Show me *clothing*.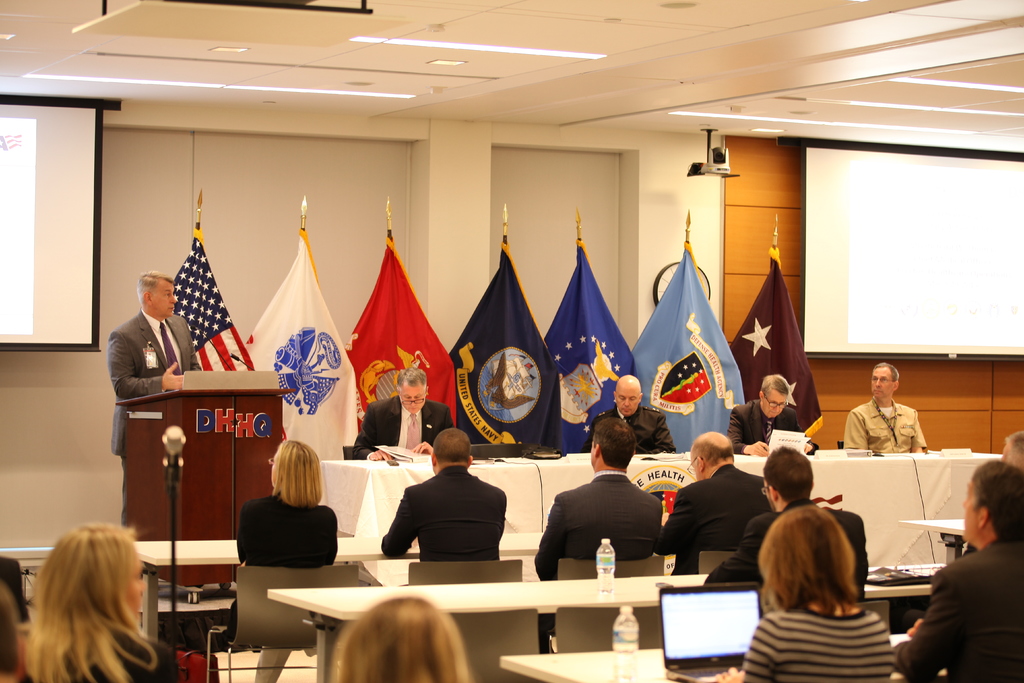
*clothing* is here: Rect(582, 412, 677, 456).
